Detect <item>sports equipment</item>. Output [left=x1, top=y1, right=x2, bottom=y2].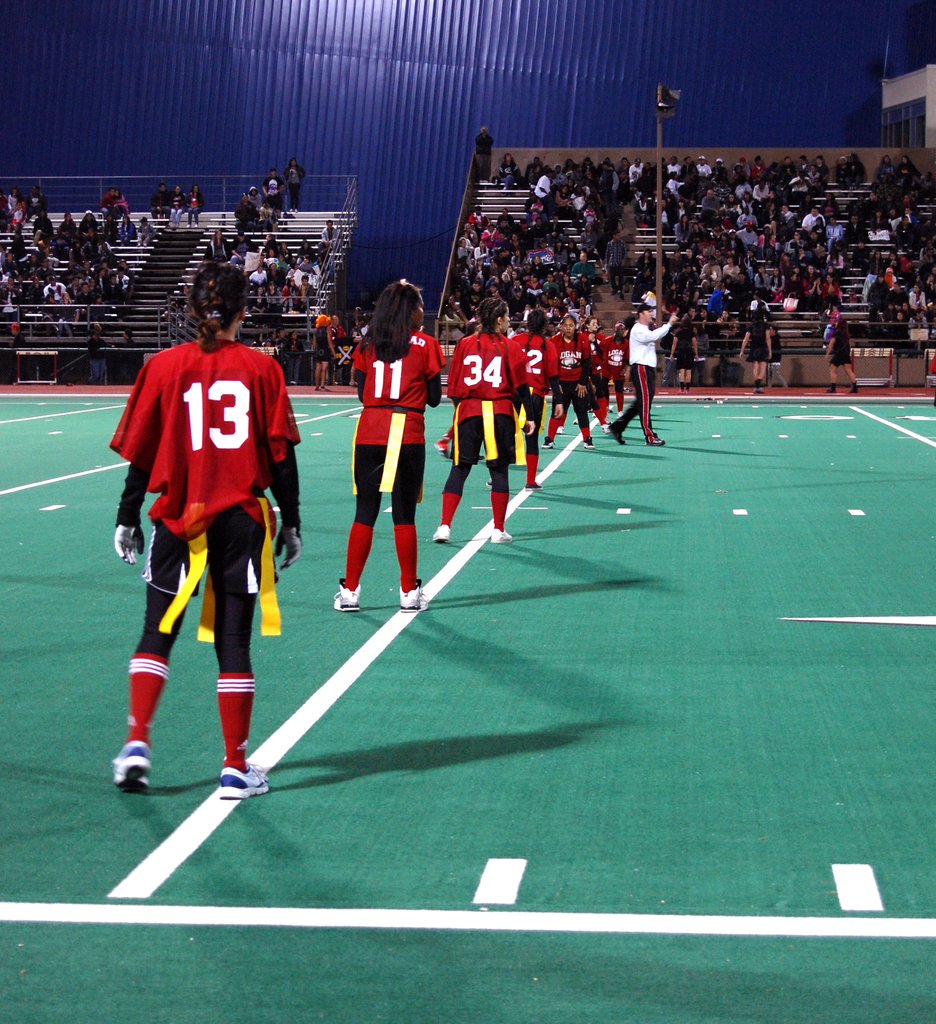
[left=108, top=515, right=145, bottom=564].
